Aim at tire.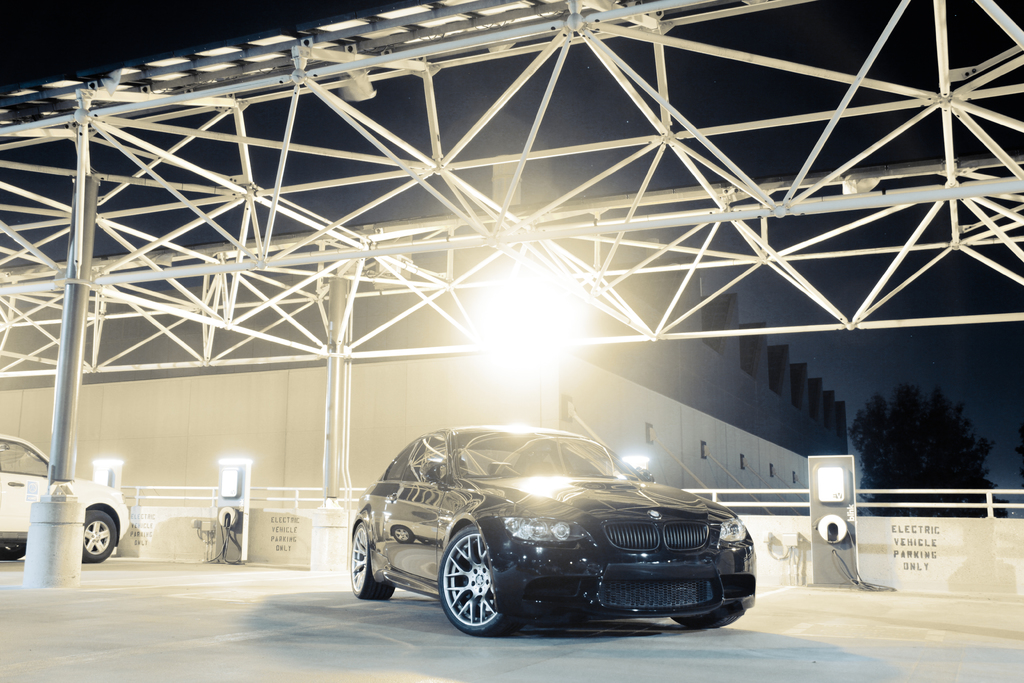
Aimed at 669 609 739 633.
